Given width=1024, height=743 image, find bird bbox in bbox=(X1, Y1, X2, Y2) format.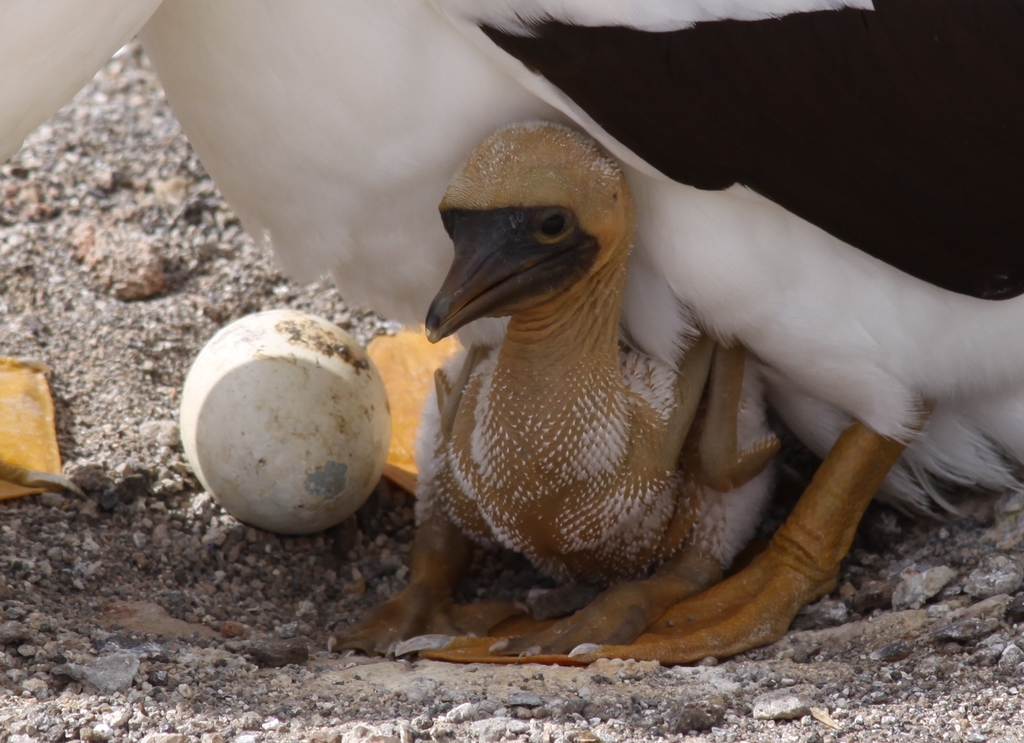
bbox=(0, 0, 161, 163).
